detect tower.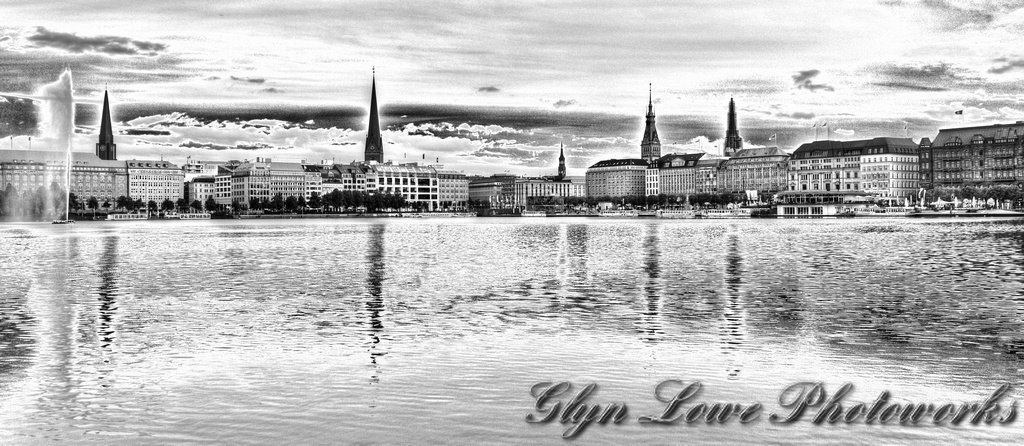
Detected at (361, 62, 385, 167).
